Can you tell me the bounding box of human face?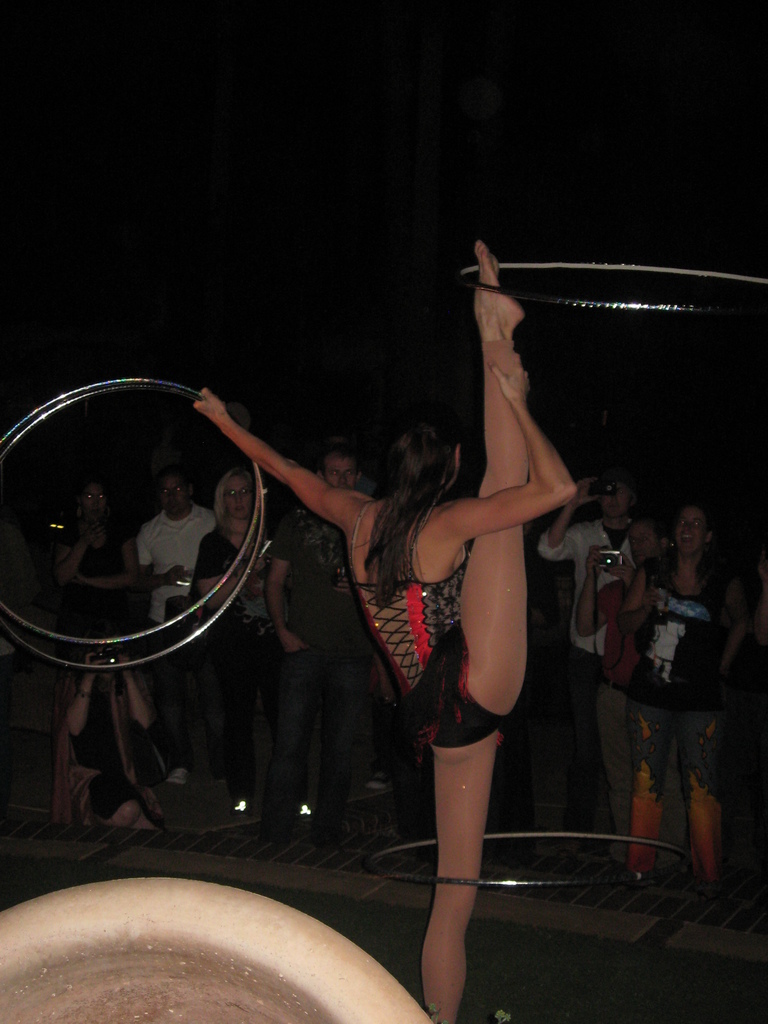
bbox=[675, 503, 711, 556].
